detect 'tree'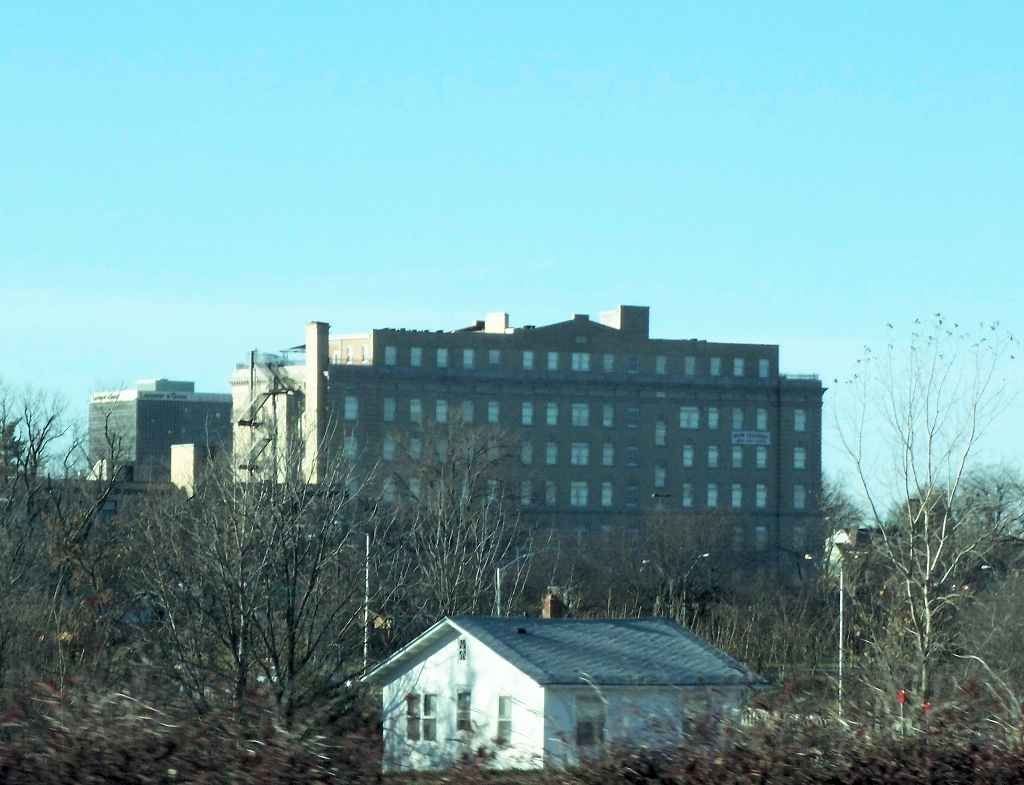
{"left": 830, "top": 311, "right": 1023, "bottom": 709}
